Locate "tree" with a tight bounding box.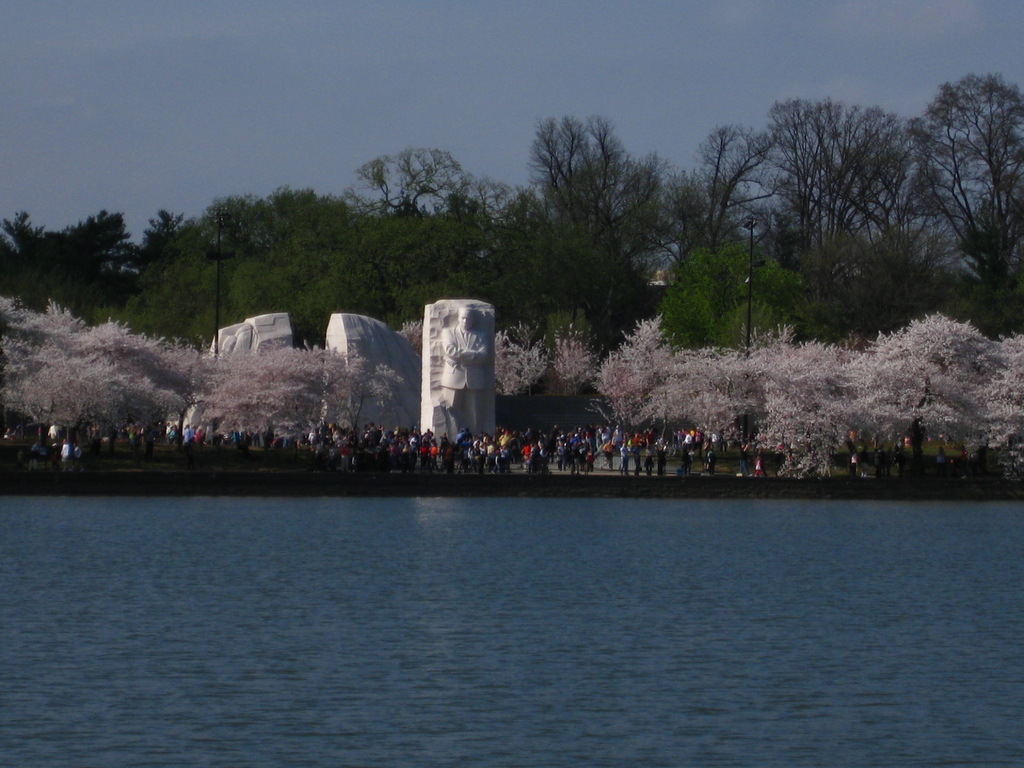
box(359, 141, 486, 330).
